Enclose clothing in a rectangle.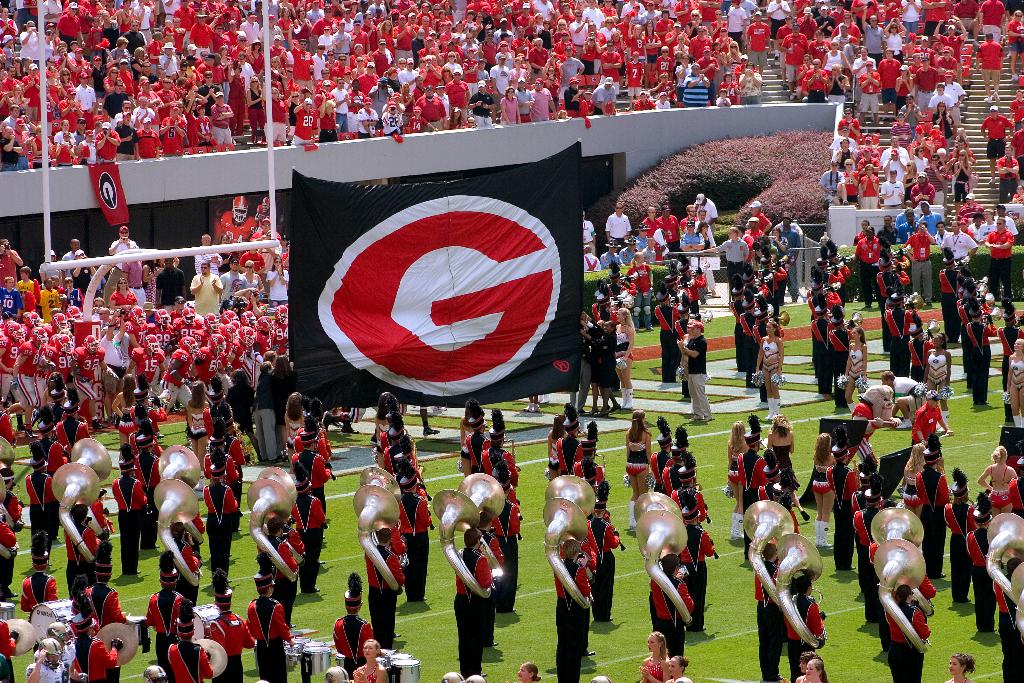
<box>330,614,374,680</box>.
